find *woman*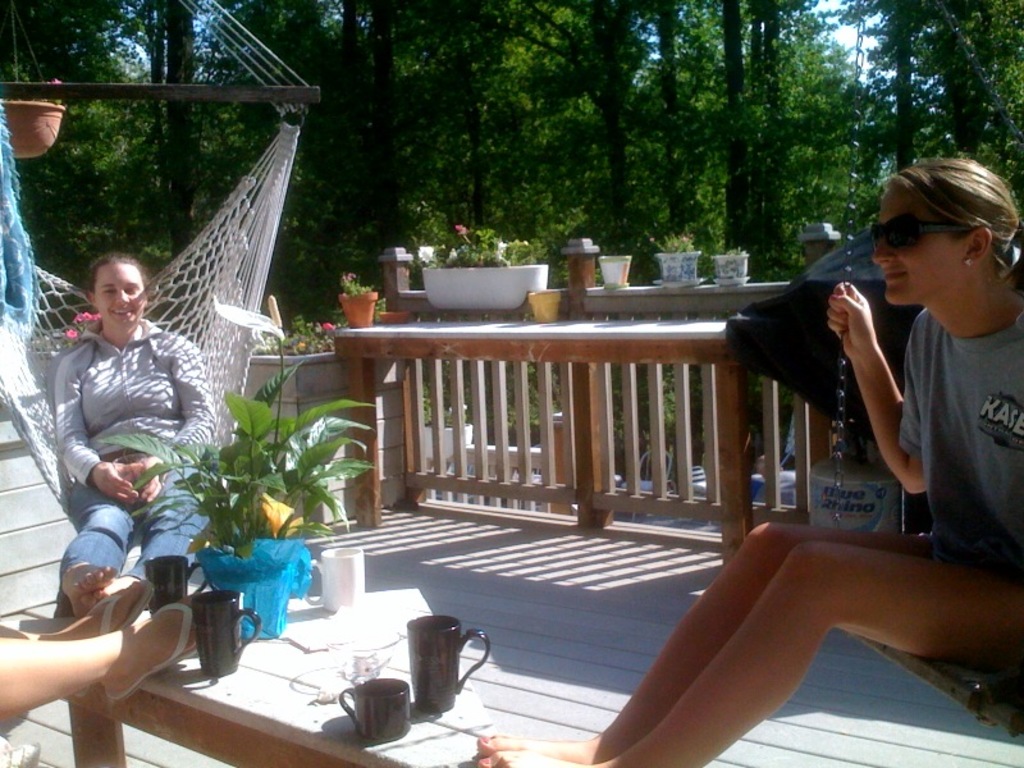
{"x1": 42, "y1": 197, "x2": 250, "y2": 701}
